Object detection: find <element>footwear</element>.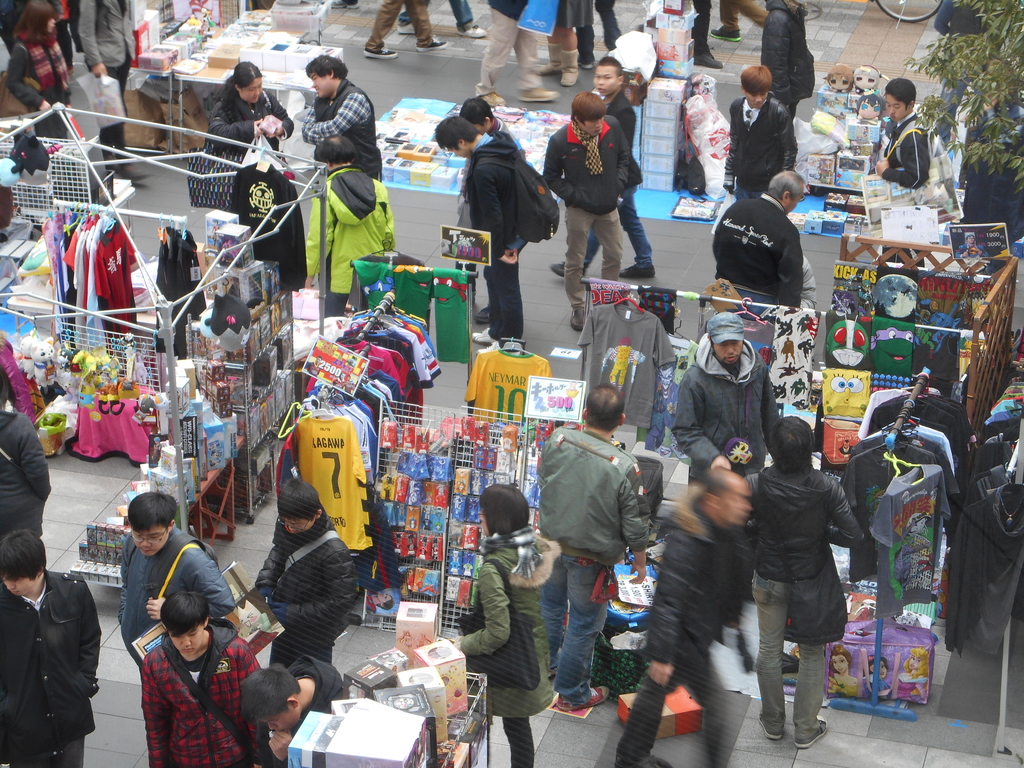
x1=621 y1=264 x2=655 y2=276.
